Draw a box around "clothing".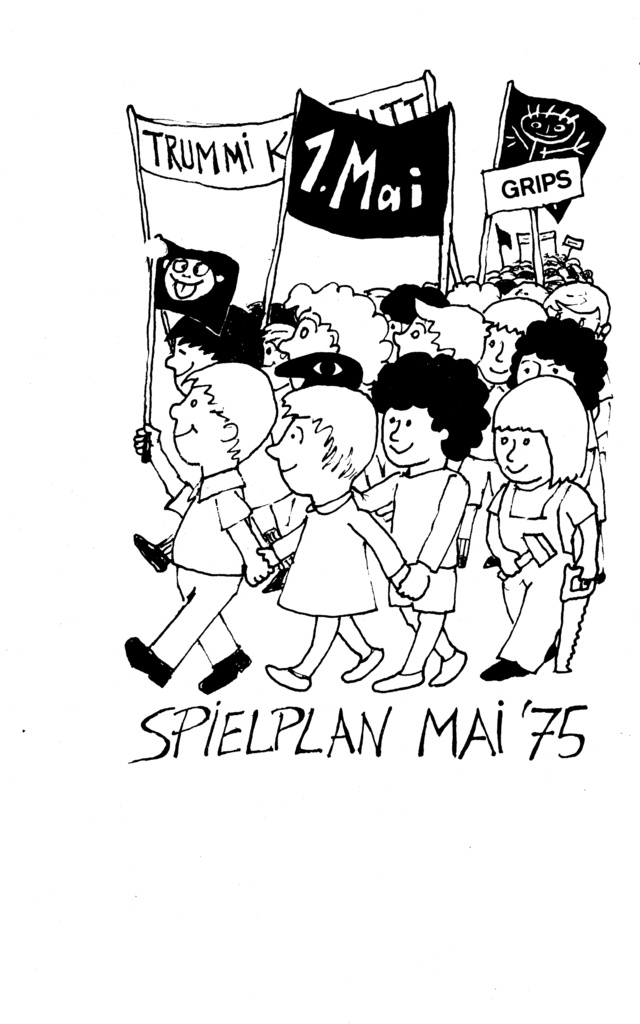
bbox=[170, 460, 246, 668].
